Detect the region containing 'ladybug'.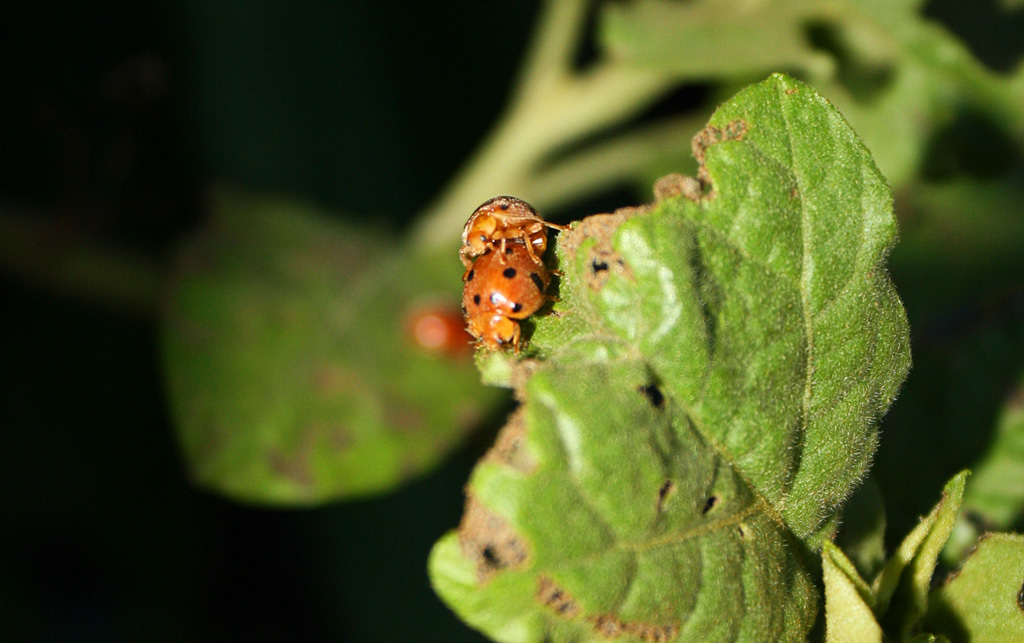
[left=457, top=244, right=561, bottom=353].
